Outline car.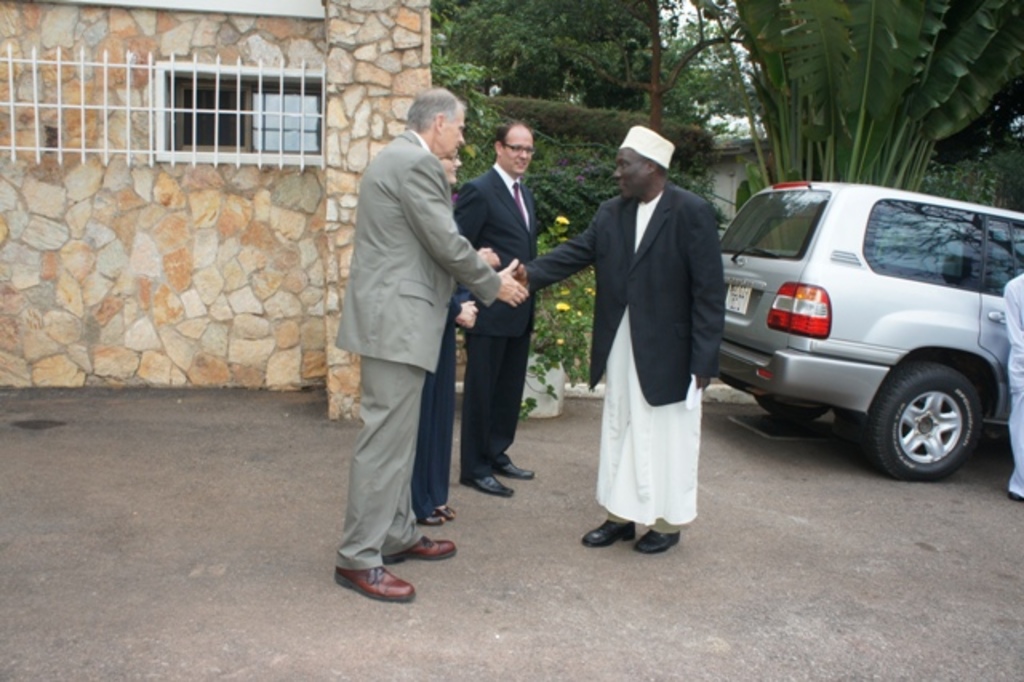
Outline: BBox(699, 171, 1021, 482).
